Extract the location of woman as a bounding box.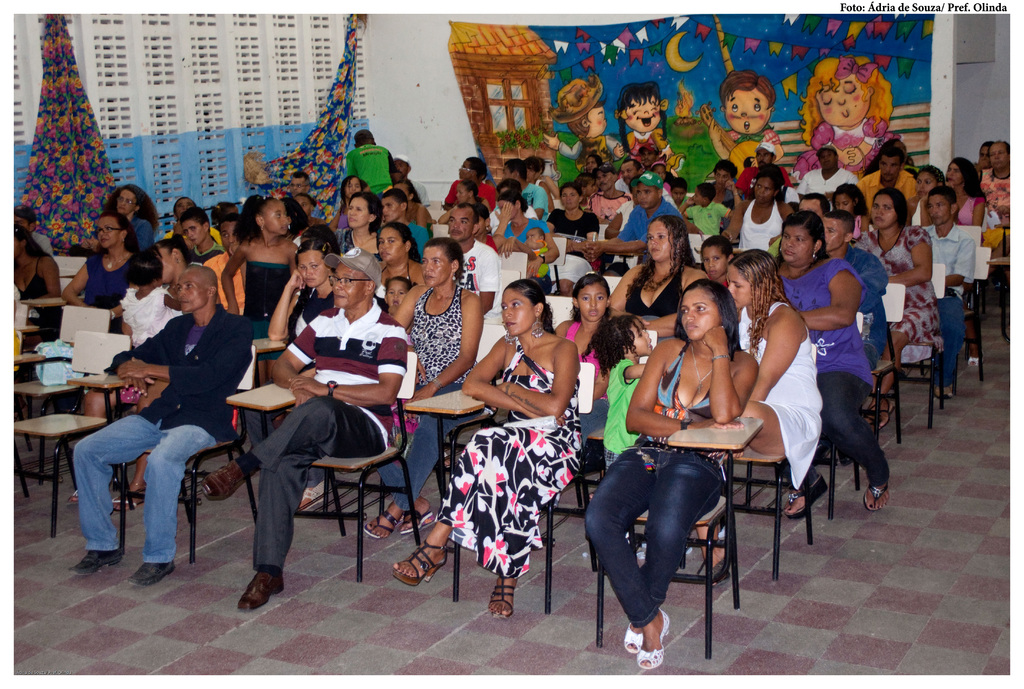
box(447, 157, 497, 212).
